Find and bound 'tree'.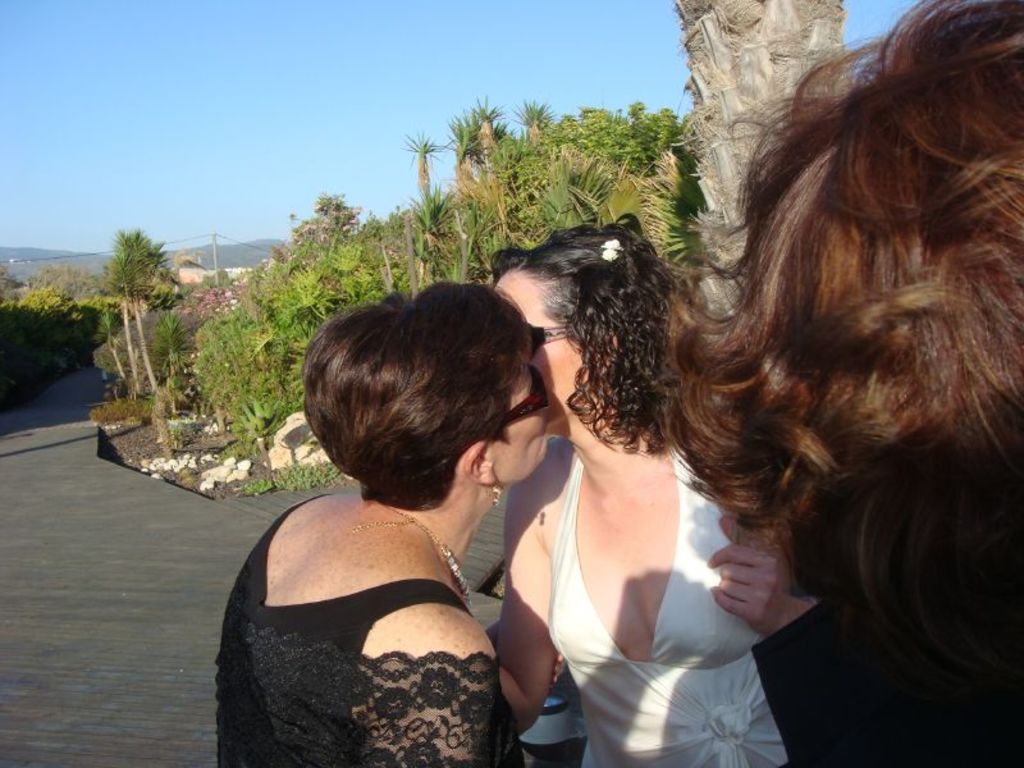
Bound: box(111, 223, 174, 393).
